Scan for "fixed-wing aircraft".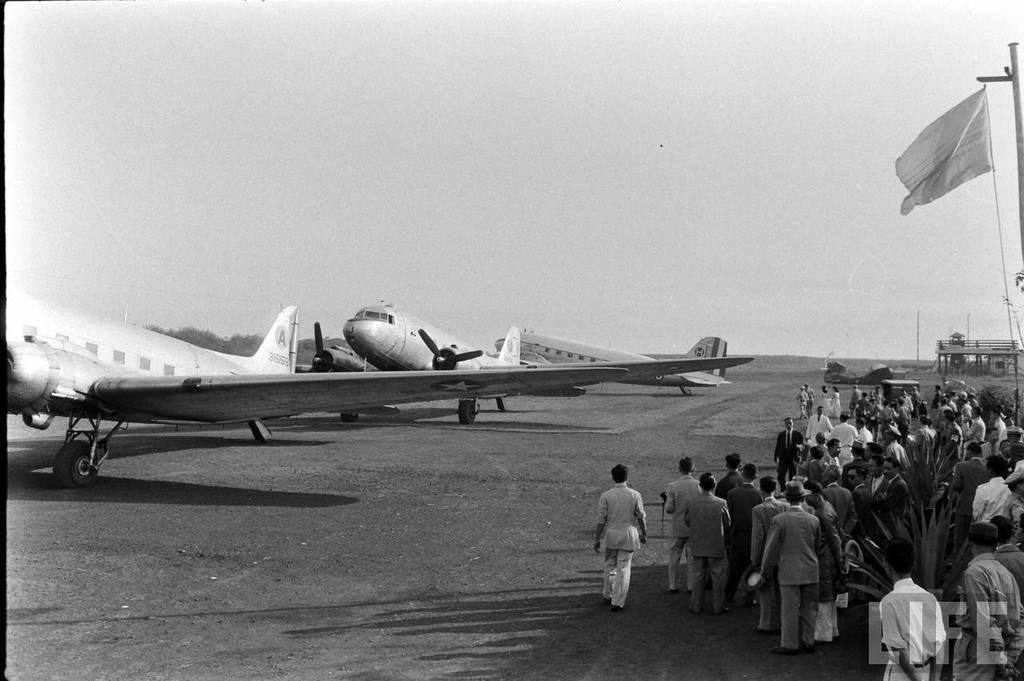
Scan result: <box>5,305,627,486</box>.
